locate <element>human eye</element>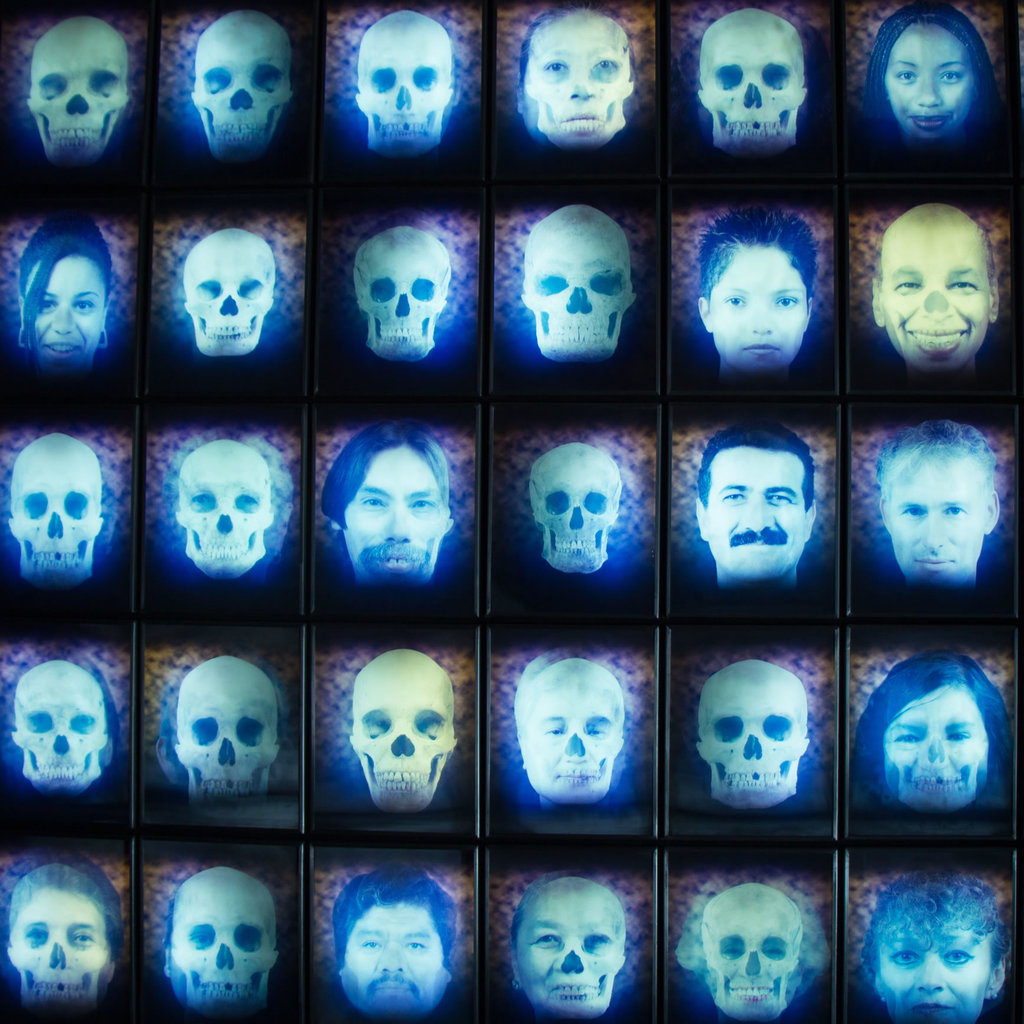
BBox(769, 489, 799, 505)
